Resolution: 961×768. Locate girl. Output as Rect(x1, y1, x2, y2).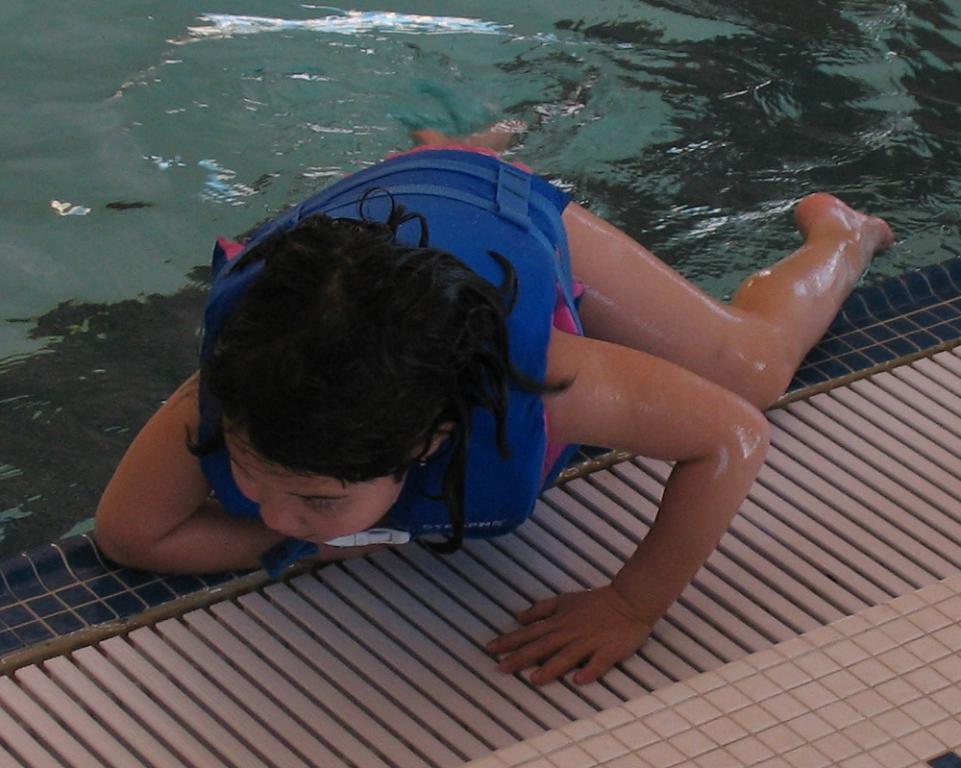
Rect(90, 120, 894, 684).
